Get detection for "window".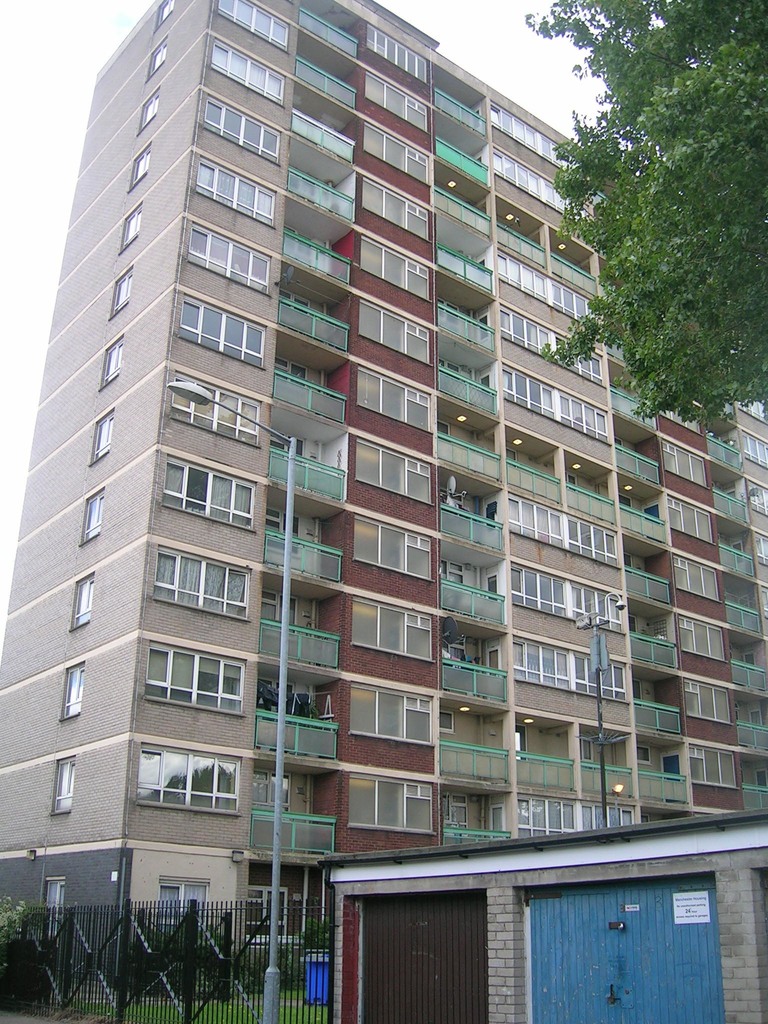
Detection: {"x1": 46, "y1": 879, "x2": 67, "y2": 913}.
